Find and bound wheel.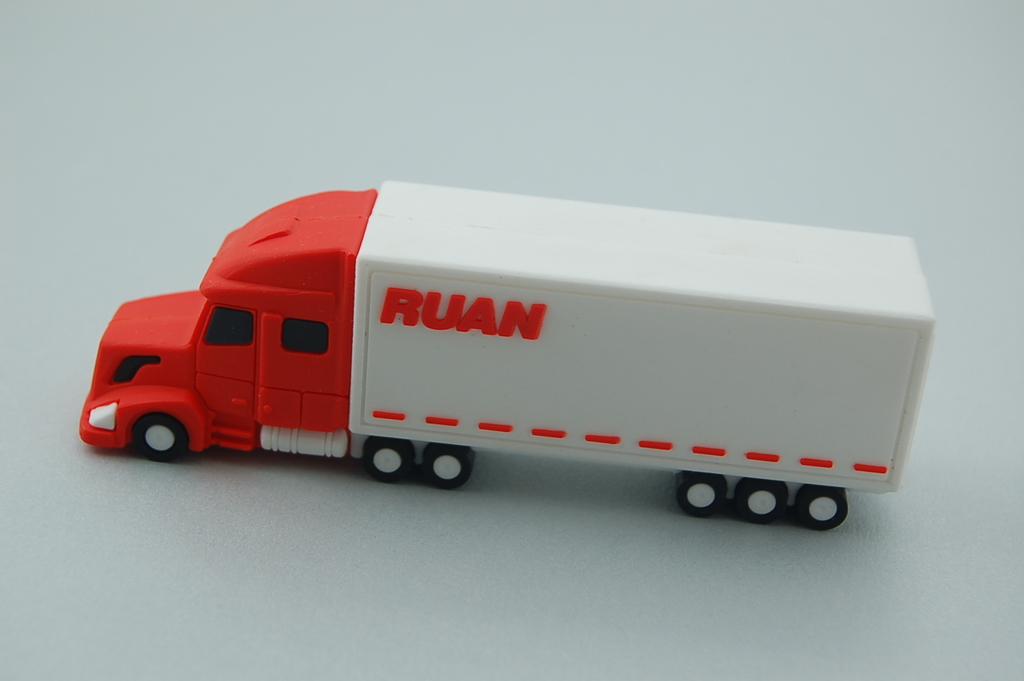
Bound: <bbox>423, 445, 470, 486</bbox>.
